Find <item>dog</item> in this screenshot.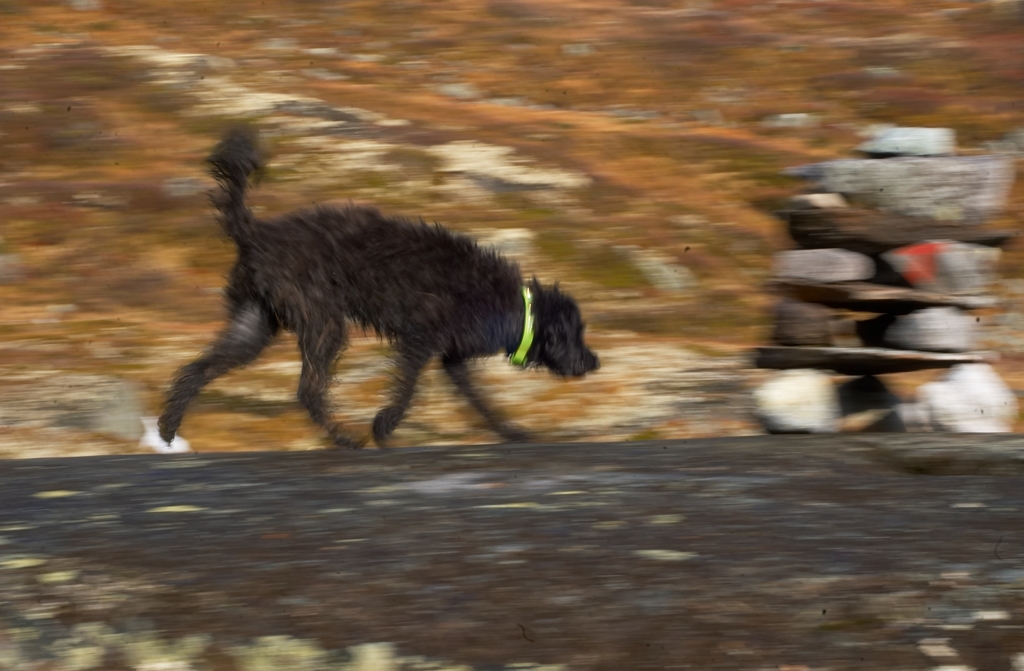
The bounding box for <item>dog</item> is rect(152, 117, 602, 449).
